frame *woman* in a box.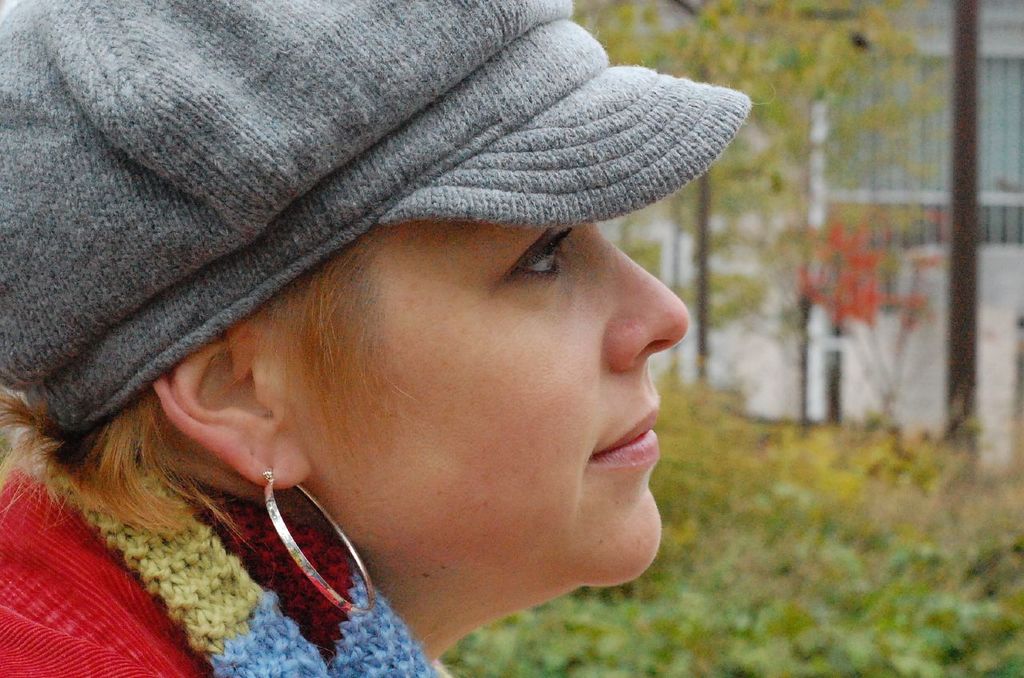
crop(0, 28, 797, 676).
